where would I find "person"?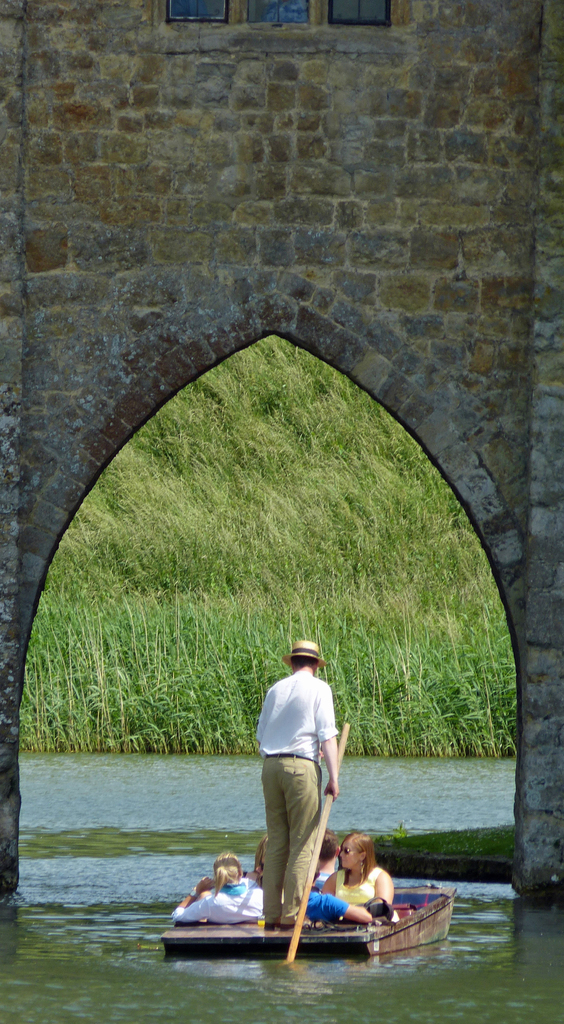
At [left=318, top=835, right=399, bottom=910].
